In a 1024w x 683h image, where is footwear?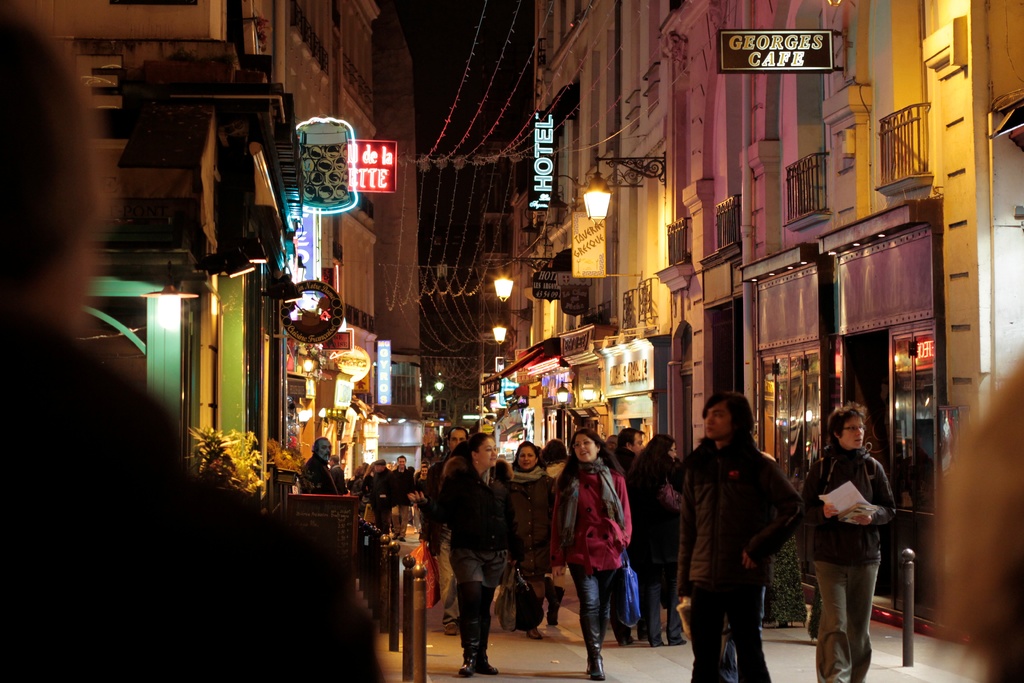
(x1=668, y1=638, x2=685, y2=645).
